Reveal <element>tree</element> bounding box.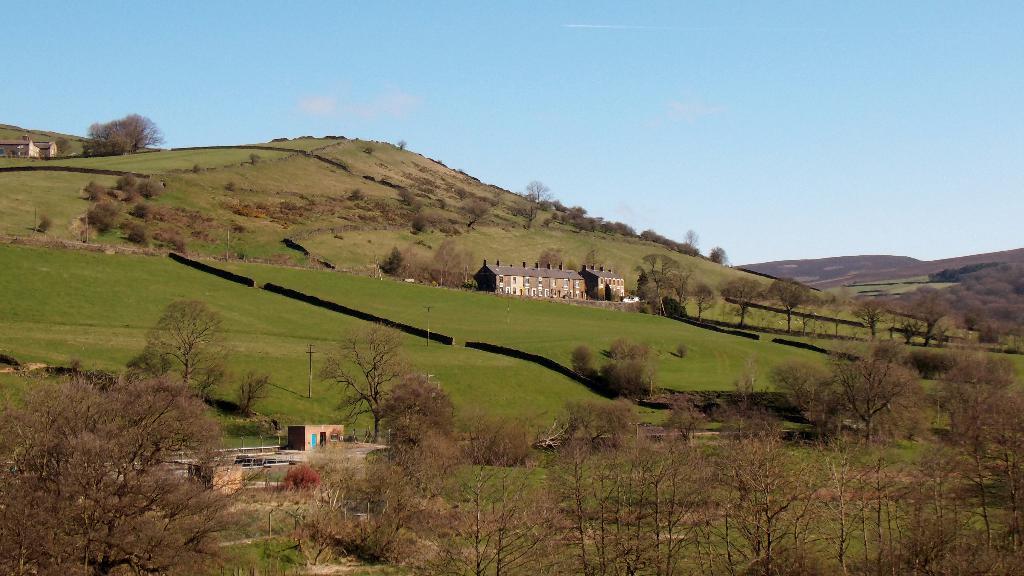
Revealed: x1=827, y1=335, x2=950, y2=443.
